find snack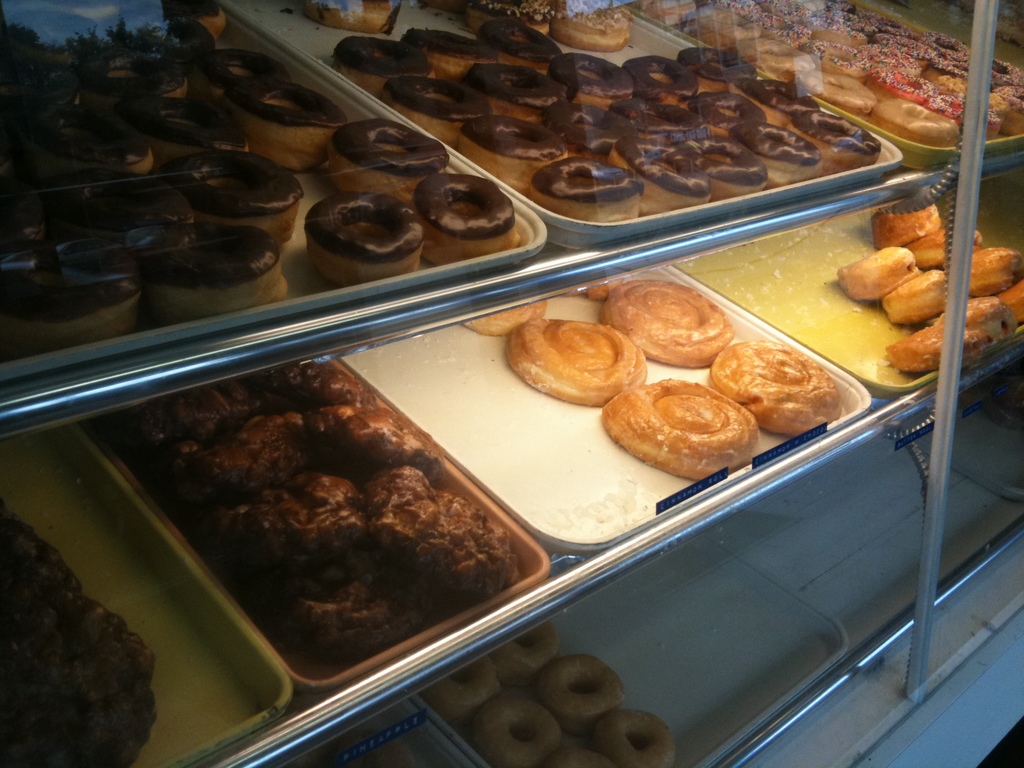
611, 376, 768, 484
